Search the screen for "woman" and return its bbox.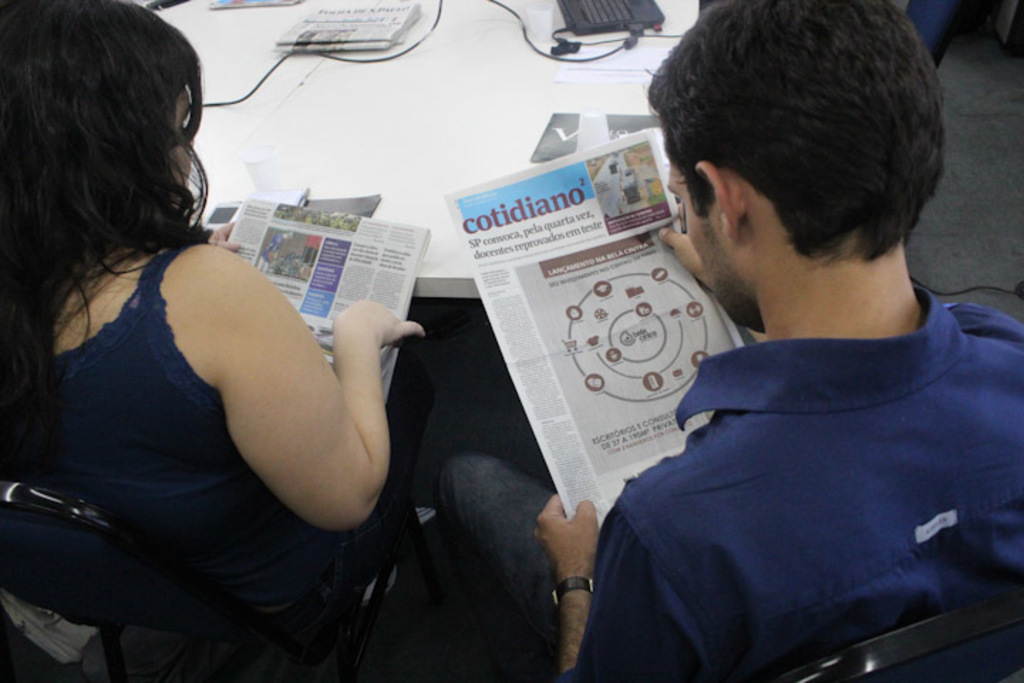
Found: {"left": 0, "top": 1, "right": 437, "bottom": 682}.
